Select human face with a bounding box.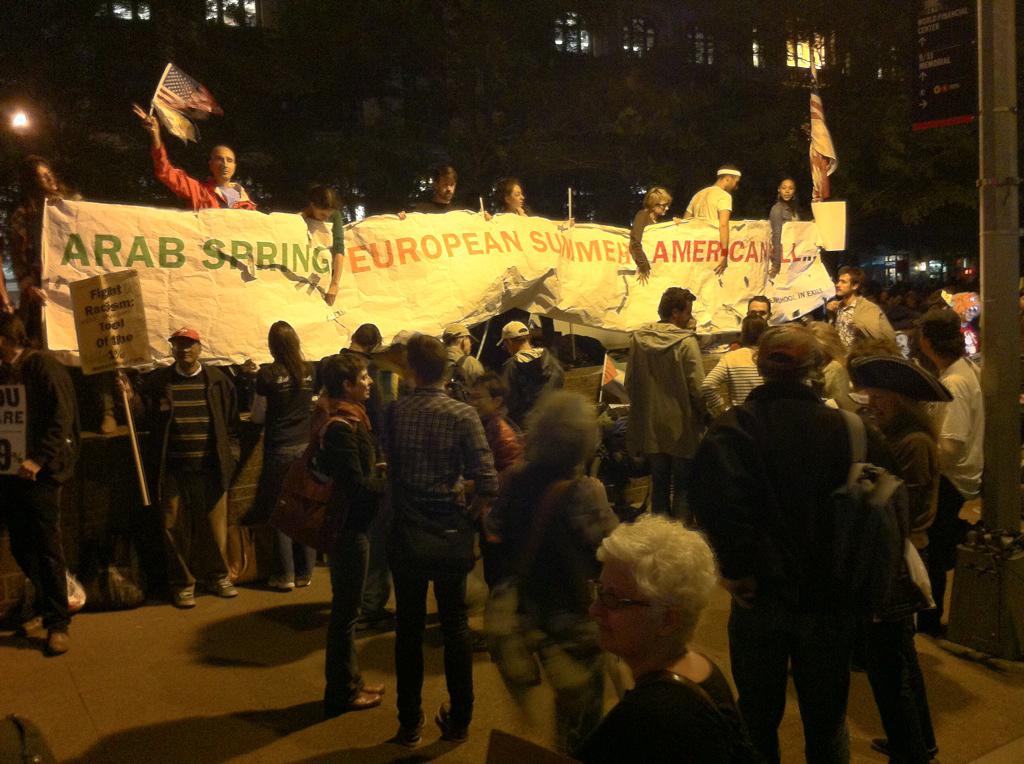
Rect(435, 180, 451, 200).
